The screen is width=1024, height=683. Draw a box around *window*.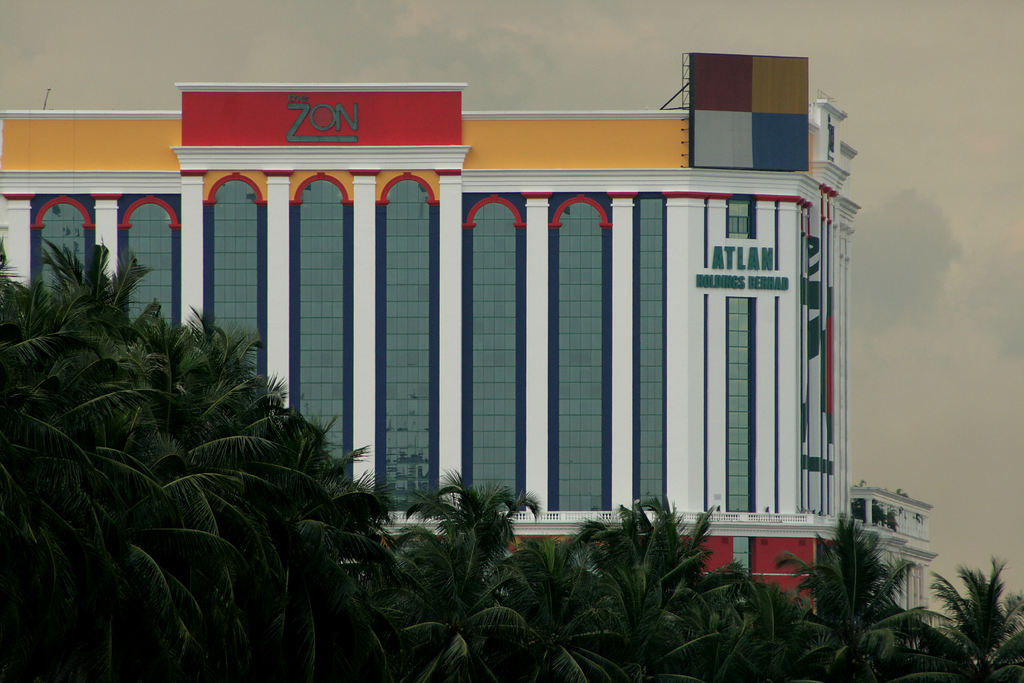
384:174:431:512.
